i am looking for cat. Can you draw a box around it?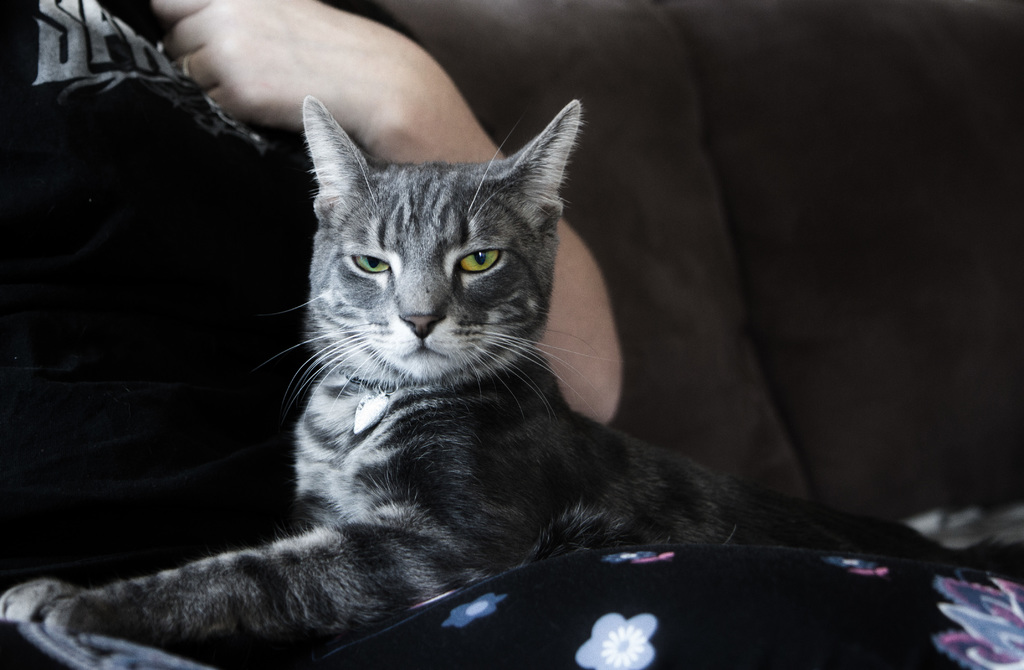
Sure, the bounding box is bbox=[0, 94, 1023, 669].
